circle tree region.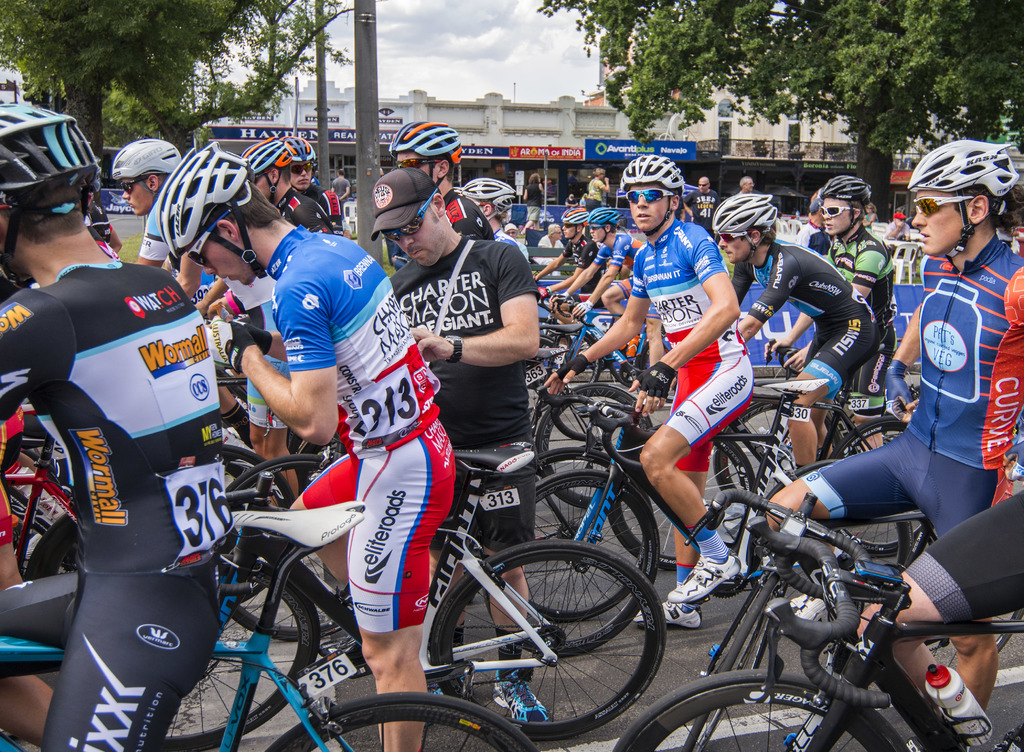
Region: [x1=0, y1=0, x2=388, y2=184].
